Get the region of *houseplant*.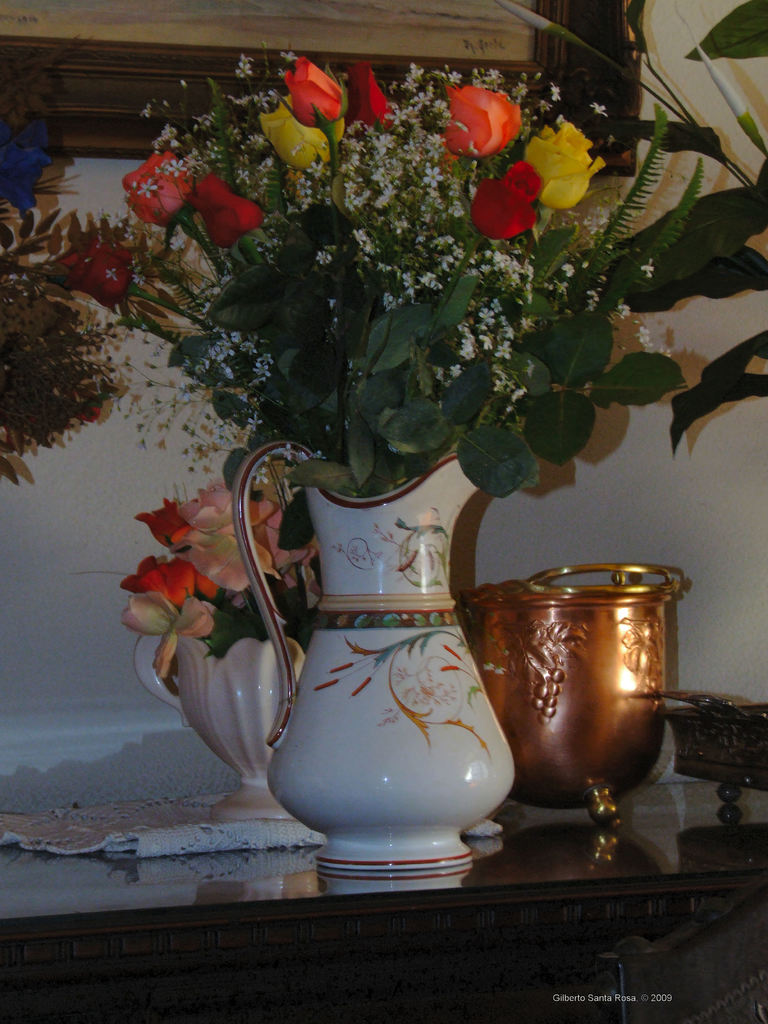
(x1=126, y1=44, x2=716, y2=889).
